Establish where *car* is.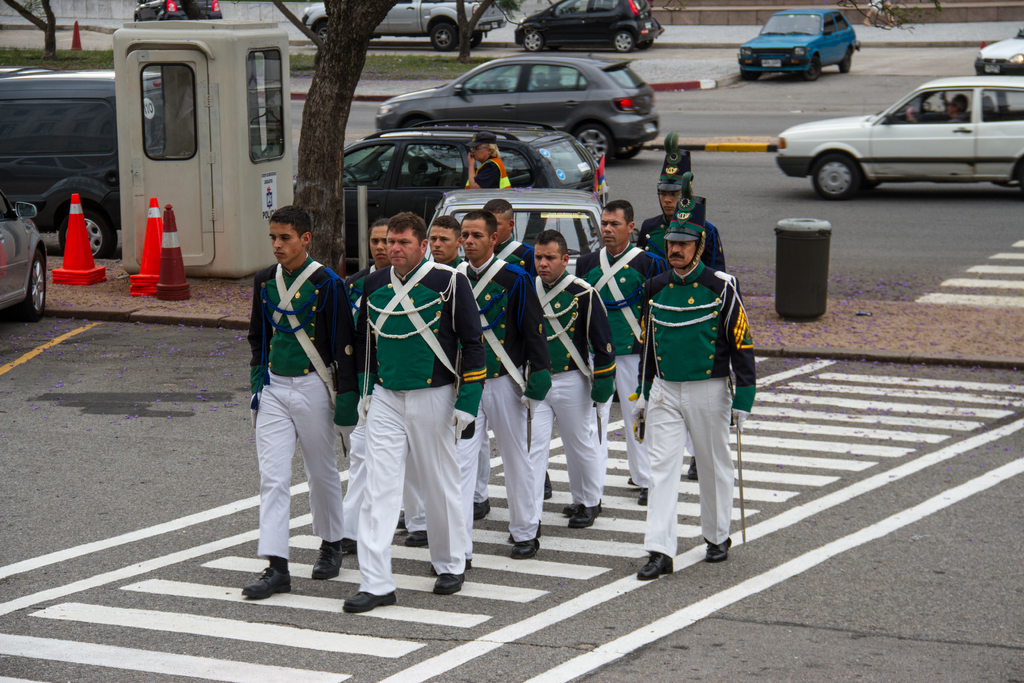
Established at (732, 6, 863, 83).
